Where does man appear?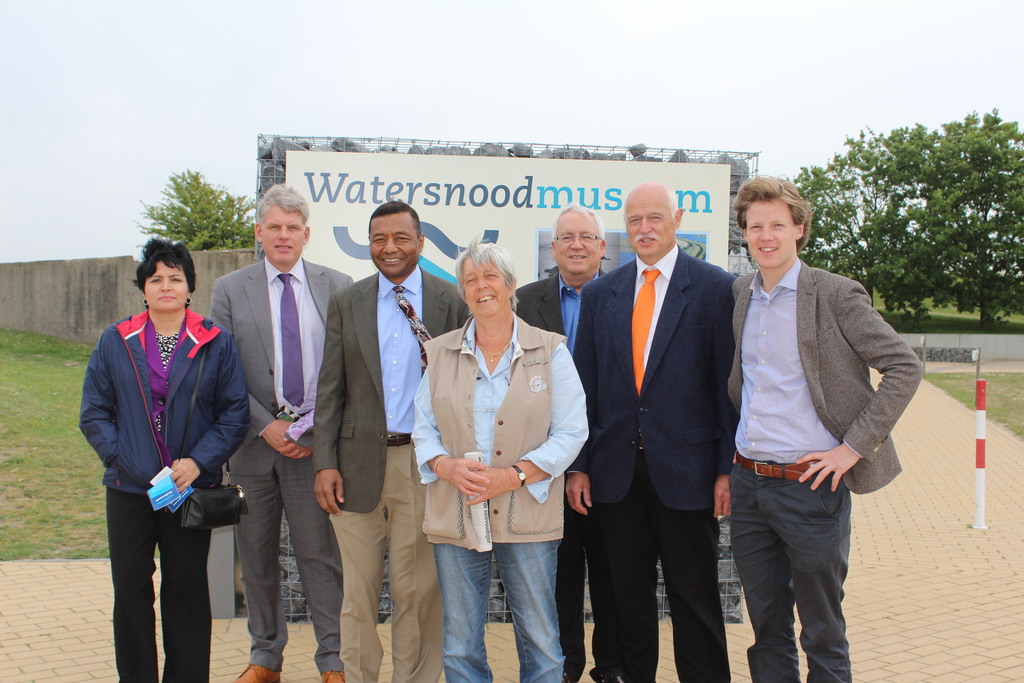
Appears at bbox(726, 169, 928, 682).
